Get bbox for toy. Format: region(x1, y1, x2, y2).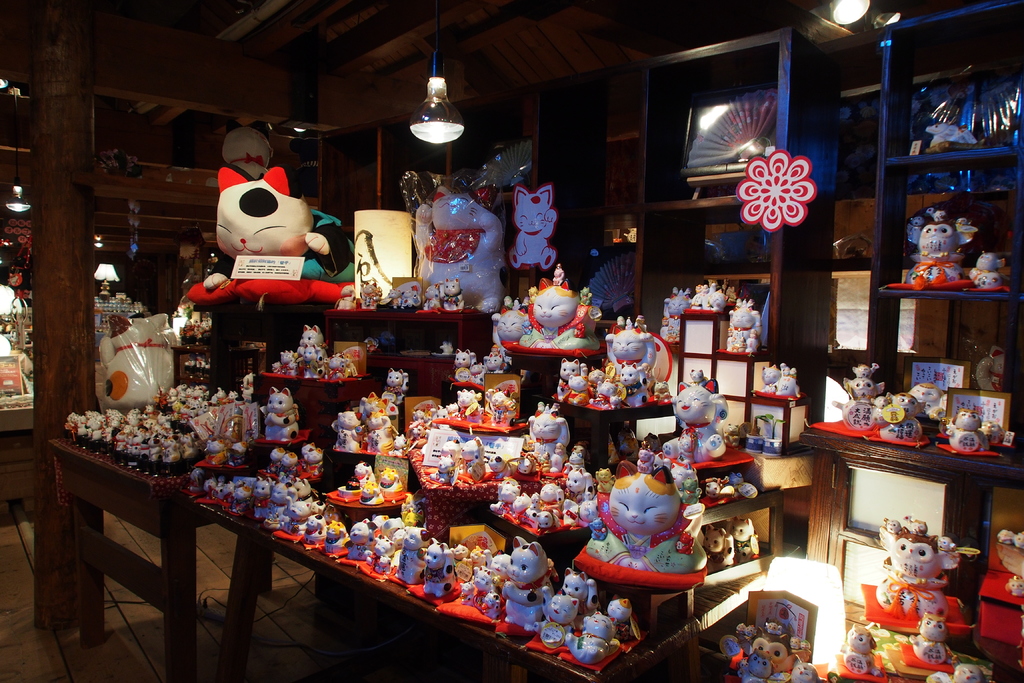
region(414, 185, 499, 304).
